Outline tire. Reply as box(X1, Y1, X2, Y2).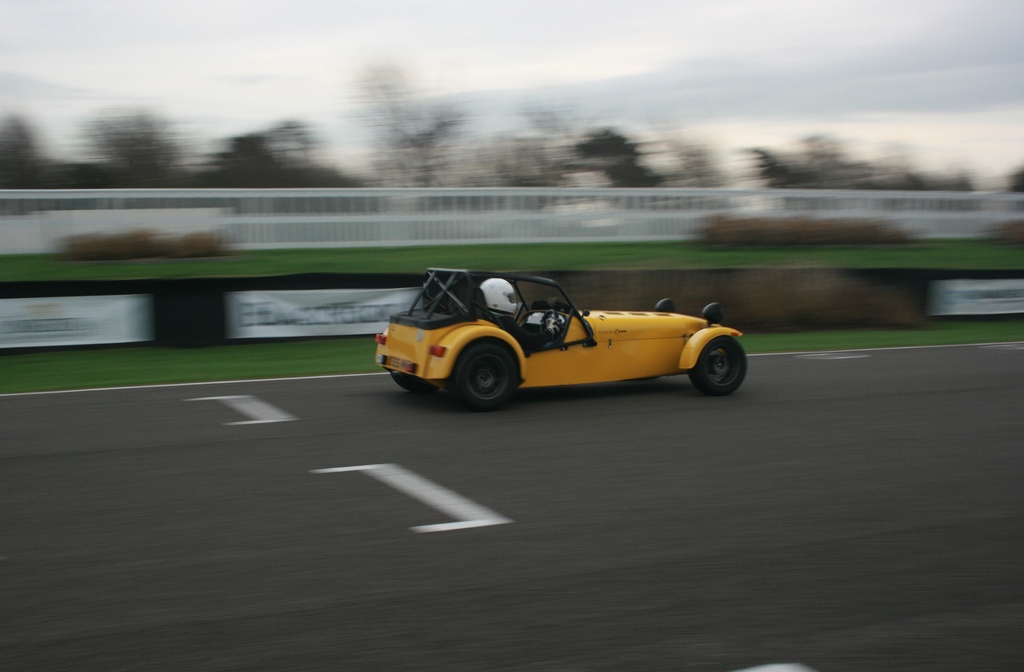
box(440, 335, 522, 409).
